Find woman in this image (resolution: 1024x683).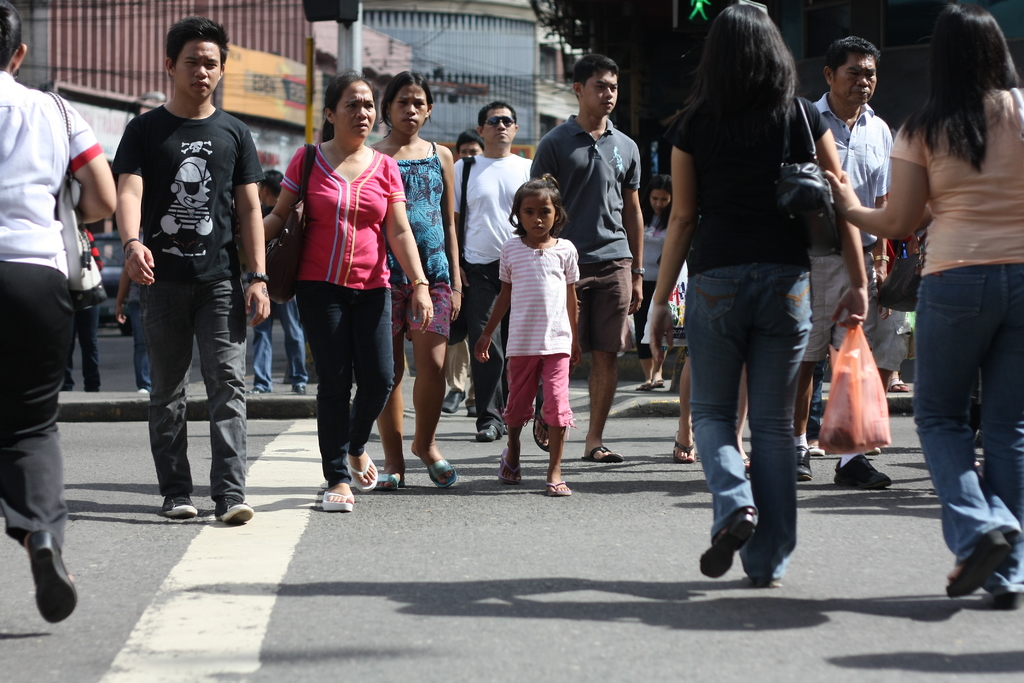
bbox=(656, 12, 861, 602).
